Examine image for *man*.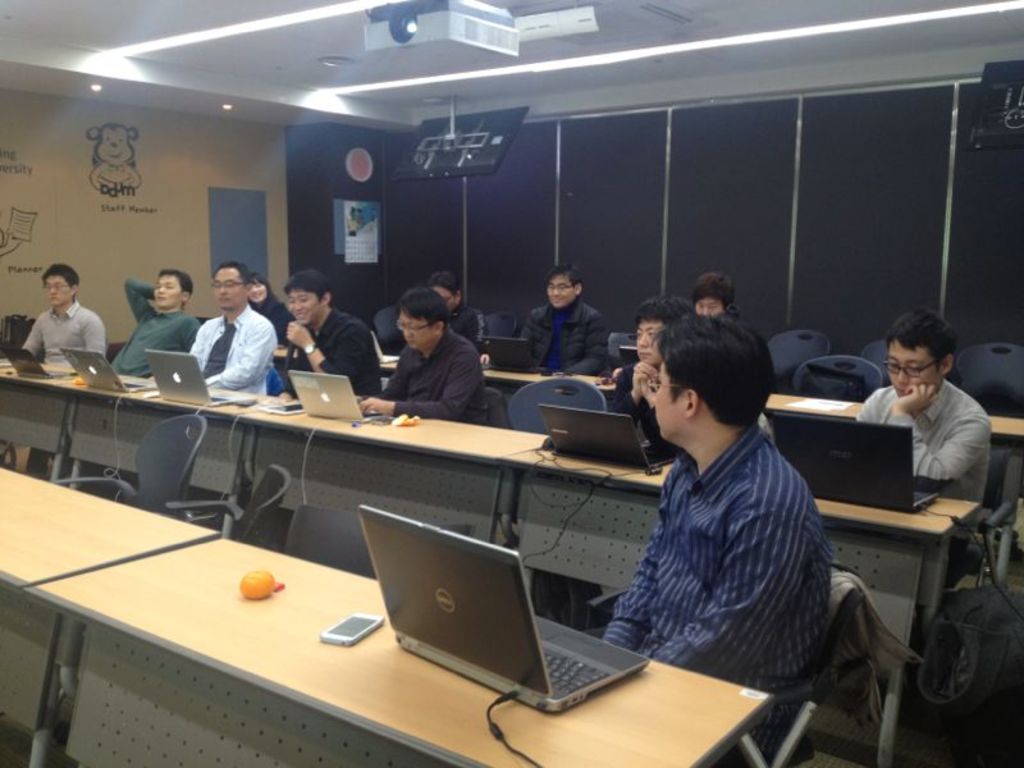
Examination result: 605 293 689 460.
